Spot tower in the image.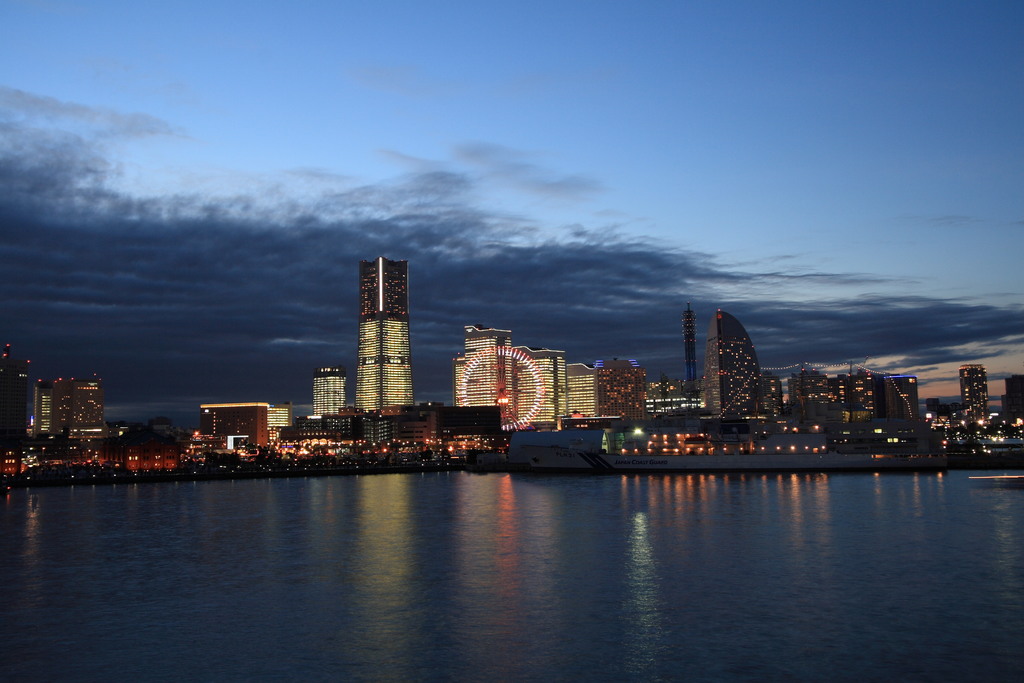
tower found at x1=339, y1=243, x2=420, y2=404.
